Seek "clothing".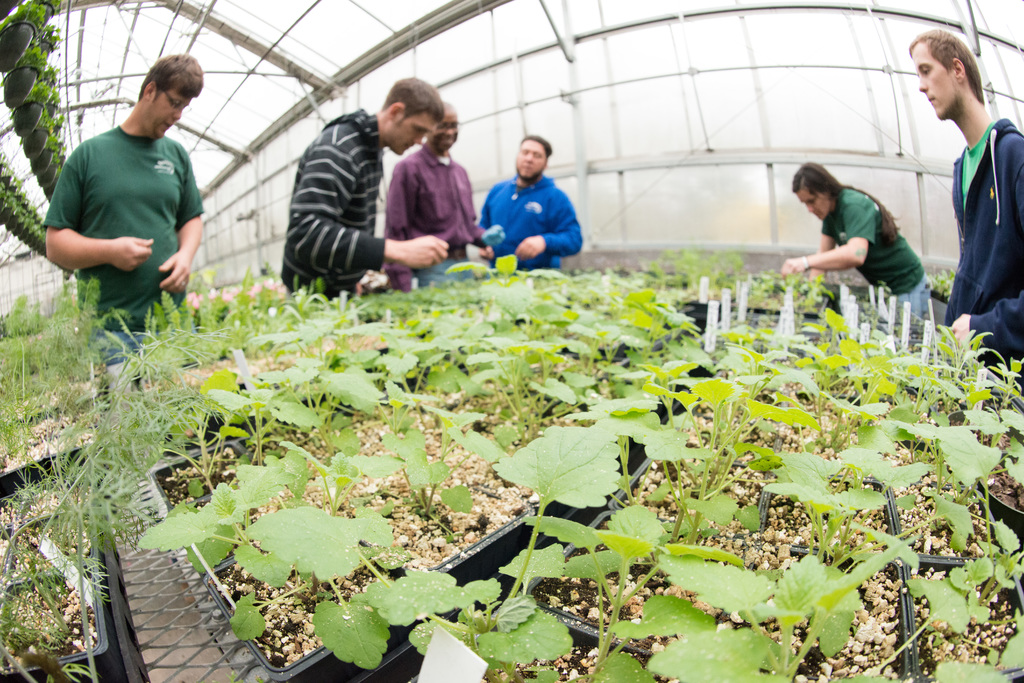
region(820, 184, 932, 319).
